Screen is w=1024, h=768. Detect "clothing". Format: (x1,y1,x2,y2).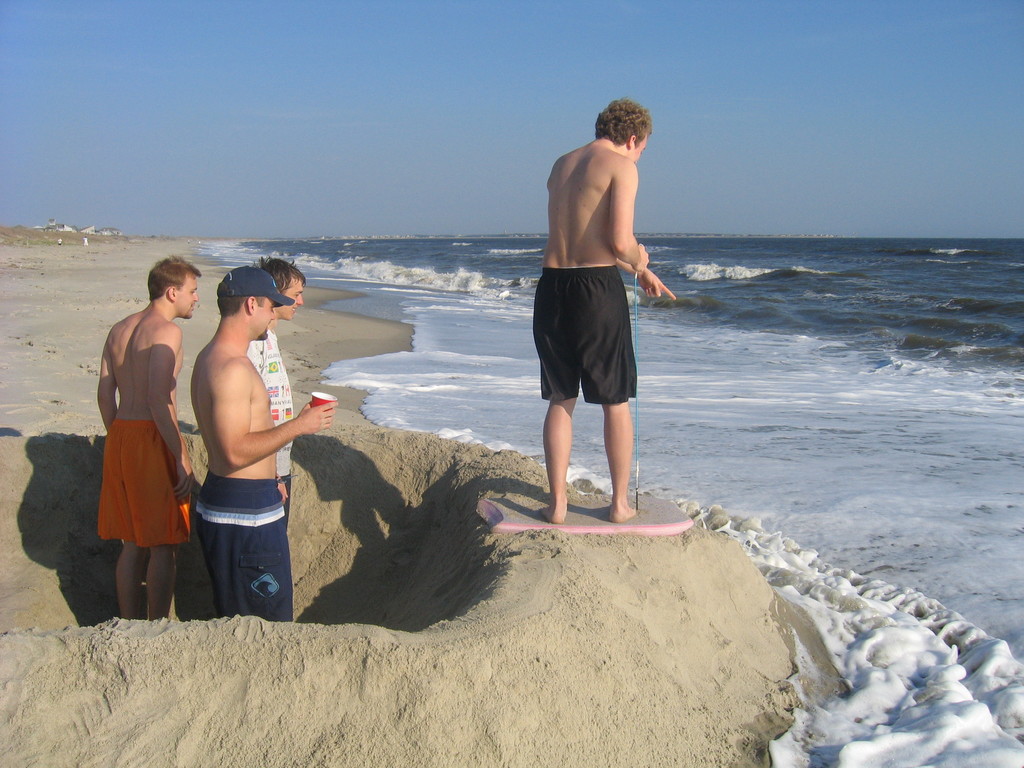
(99,419,189,545).
